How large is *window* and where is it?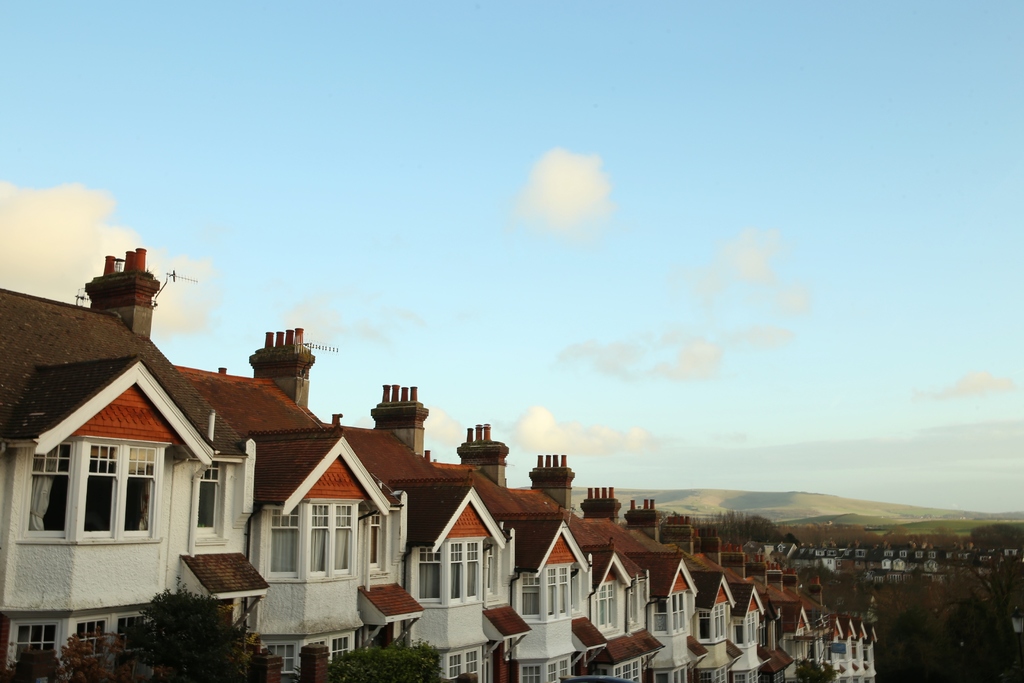
Bounding box: (left=25, top=440, right=160, bottom=532).
